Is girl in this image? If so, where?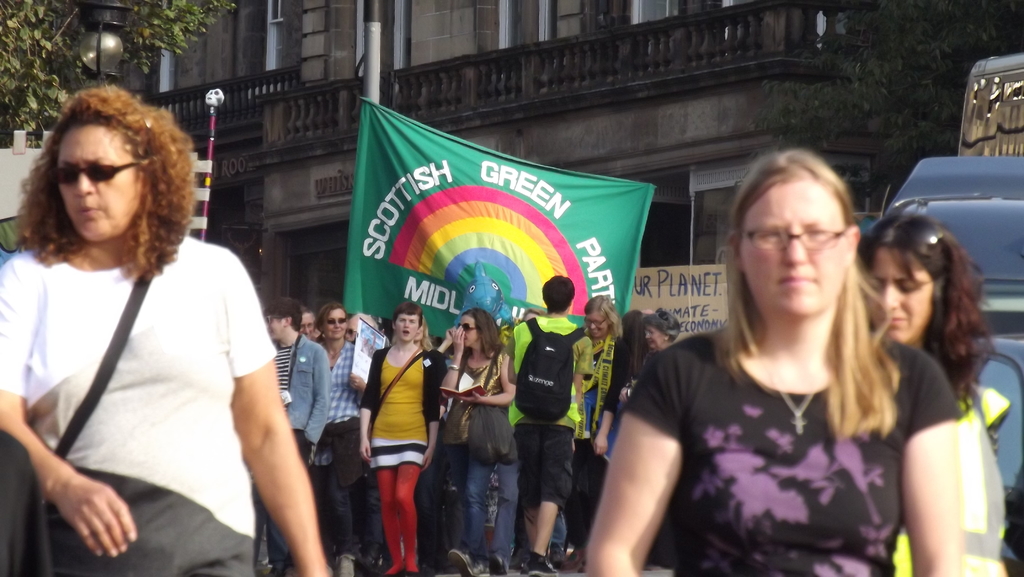
Yes, at (584, 152, 961, 576).
